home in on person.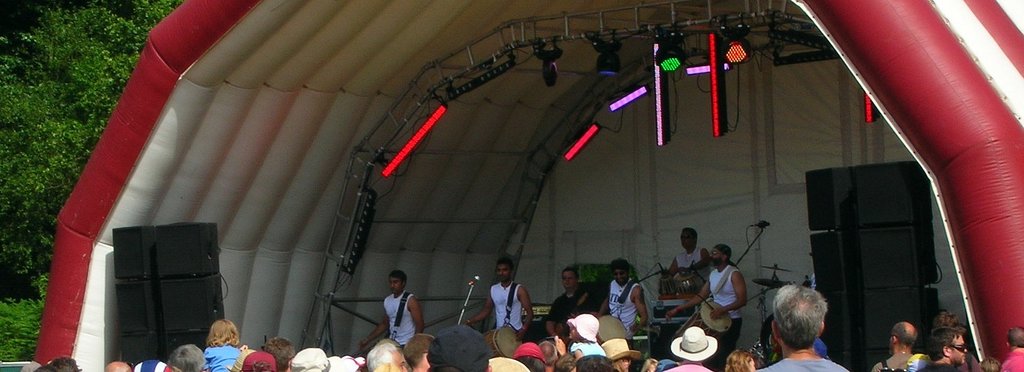
Homed in at [600,250,652,335].
